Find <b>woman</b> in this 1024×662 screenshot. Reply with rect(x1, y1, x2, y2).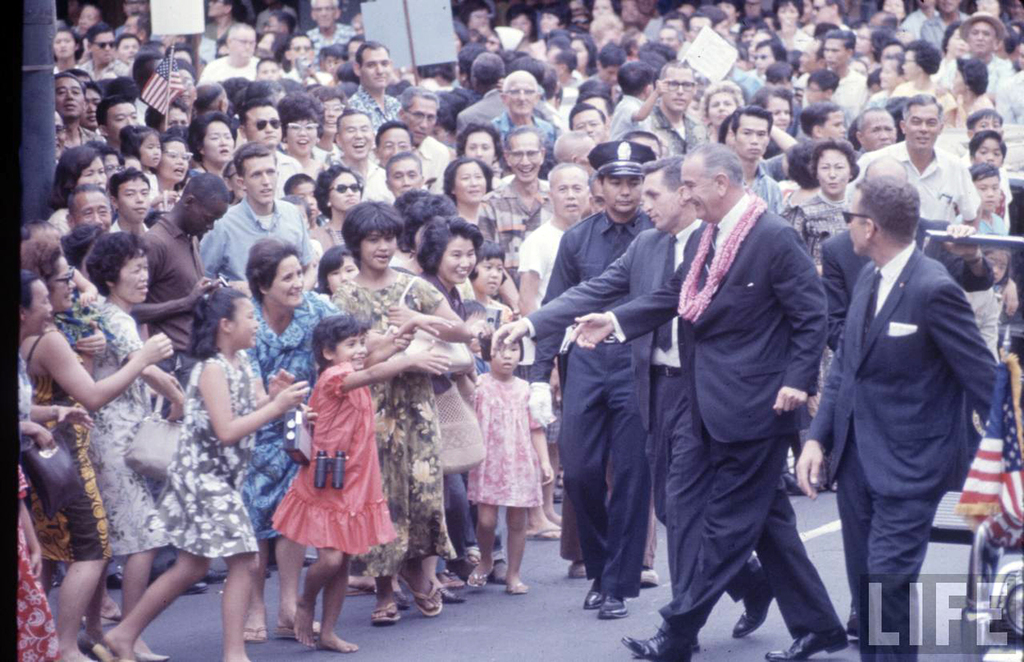
rect(783, 135, 854, 420).
